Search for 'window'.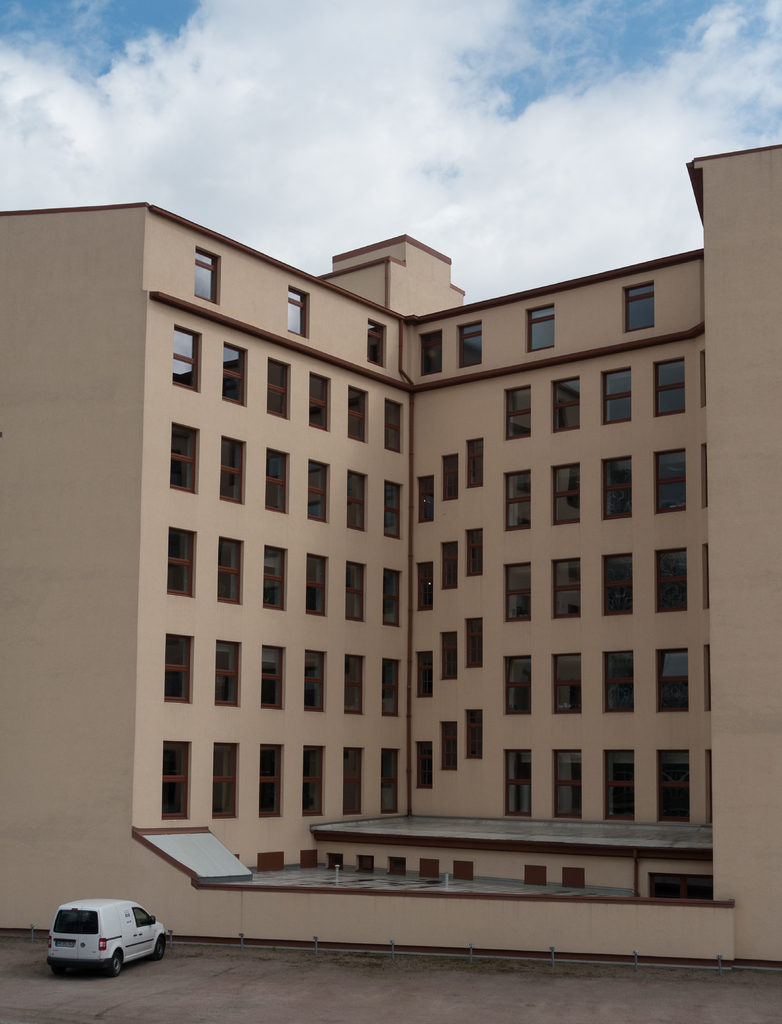
Found at <region>266, 356, 291, 417</region>.
